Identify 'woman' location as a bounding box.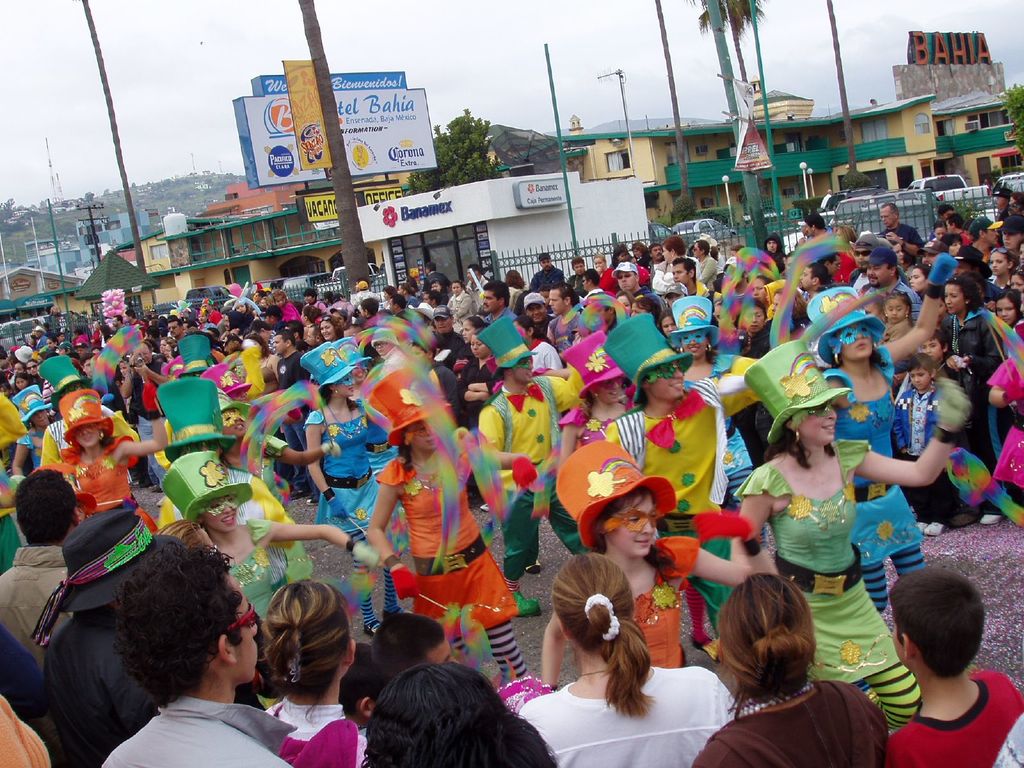
crop(363, 365, 540, 673).
